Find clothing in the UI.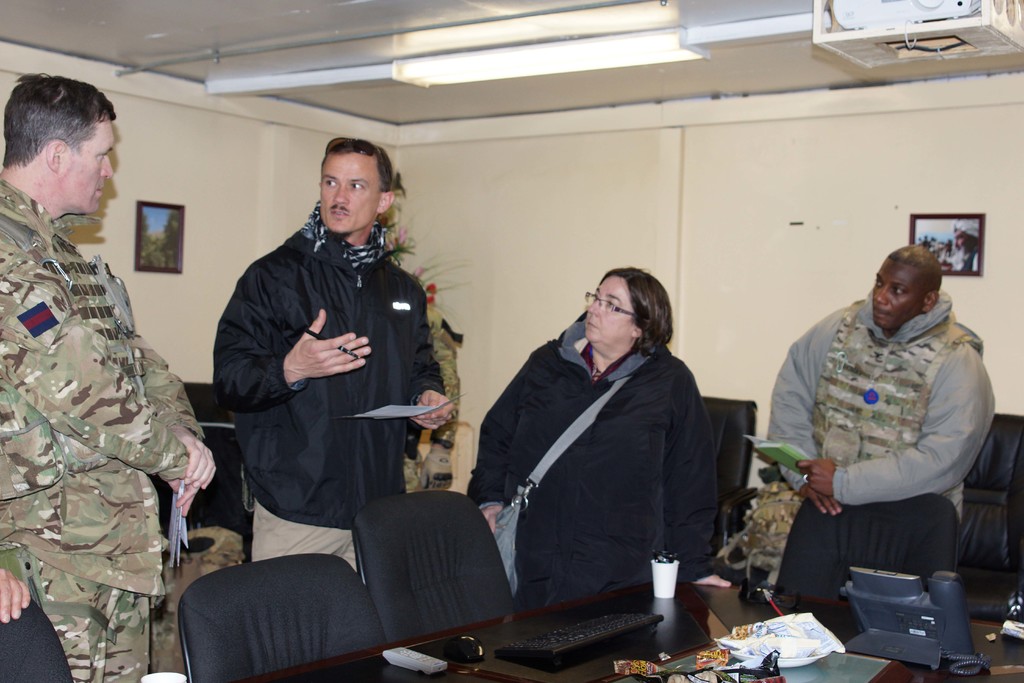
UI element at [x1=463, y1=314, x2=722, y2=609].
